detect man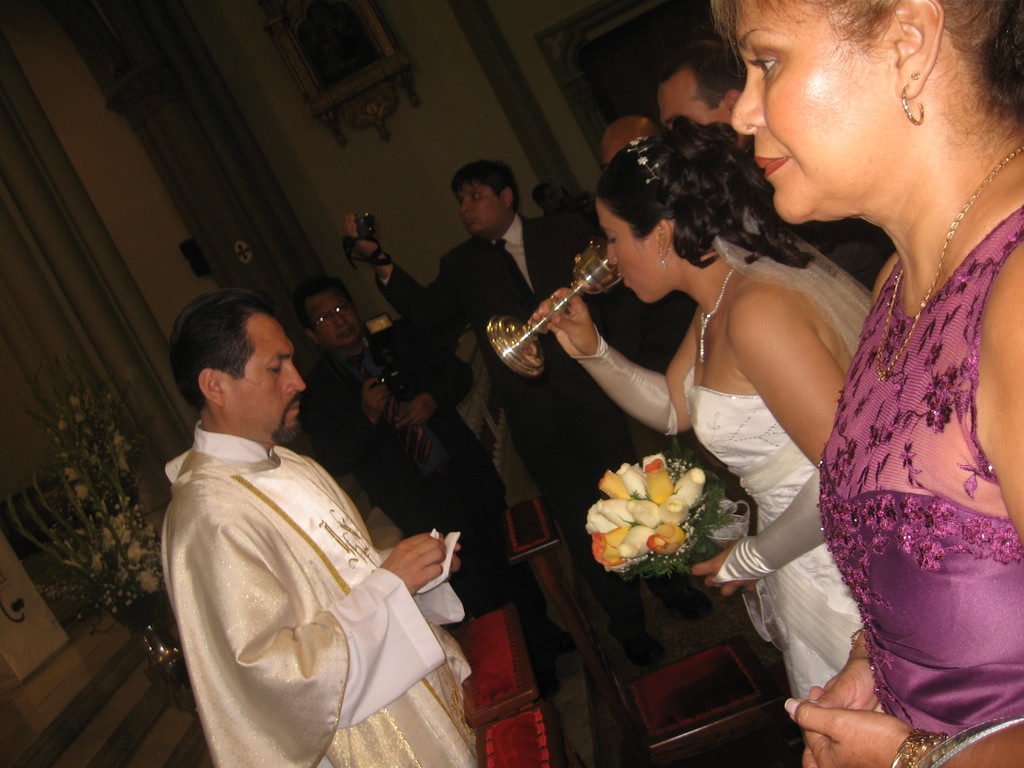
crop(655, 40, 904, 291)
